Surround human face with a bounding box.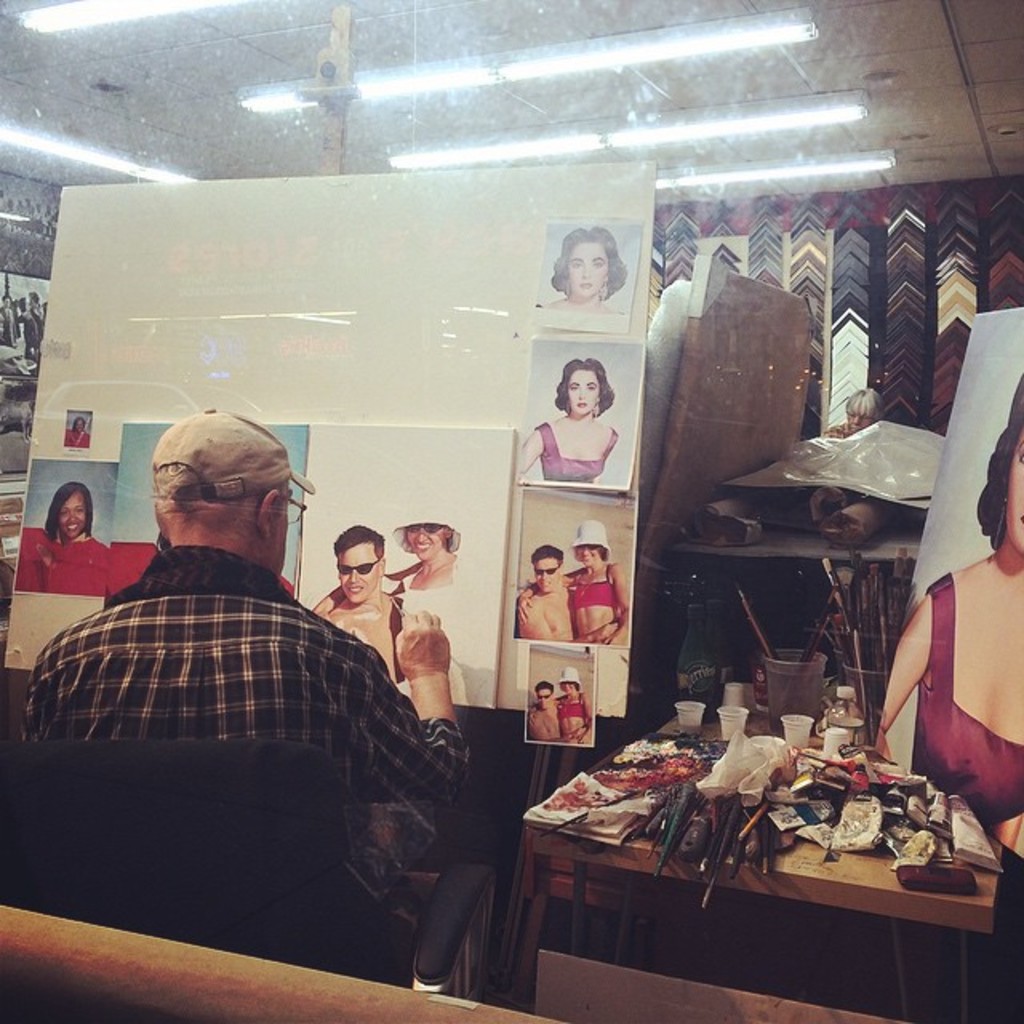
538, 558, 560, 595.
